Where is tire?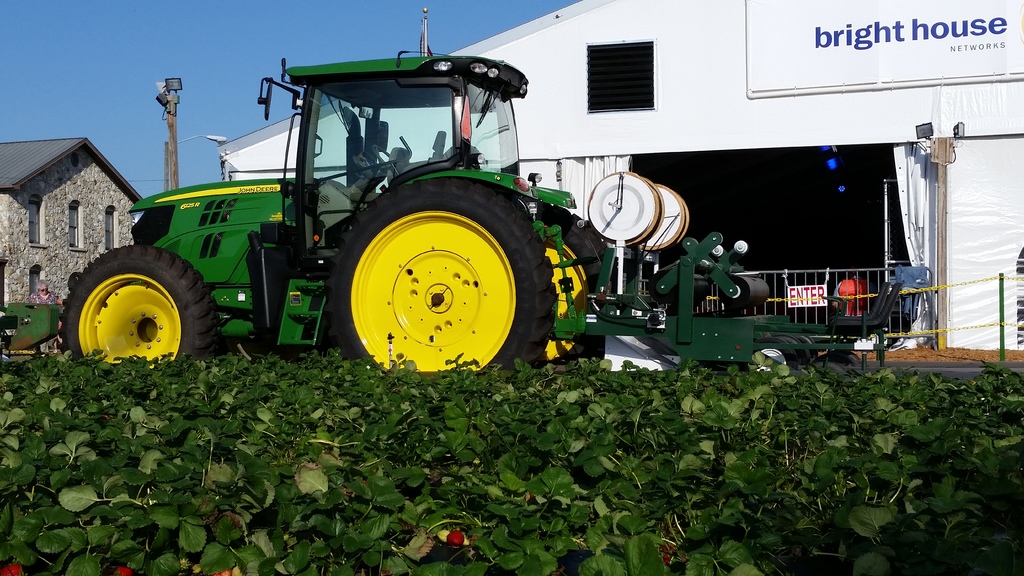
x1=327 y1=178 x2=557 y2=378.
